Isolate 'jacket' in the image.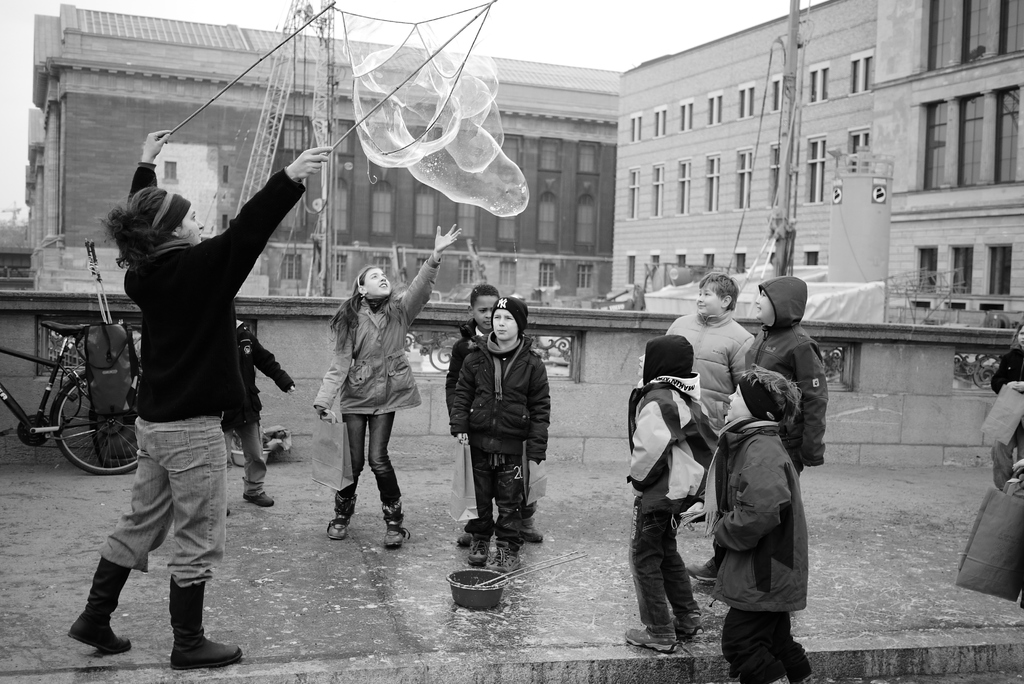
Isolated region: pyautogui.locateOnScreen(120, 161, 305, 428).
